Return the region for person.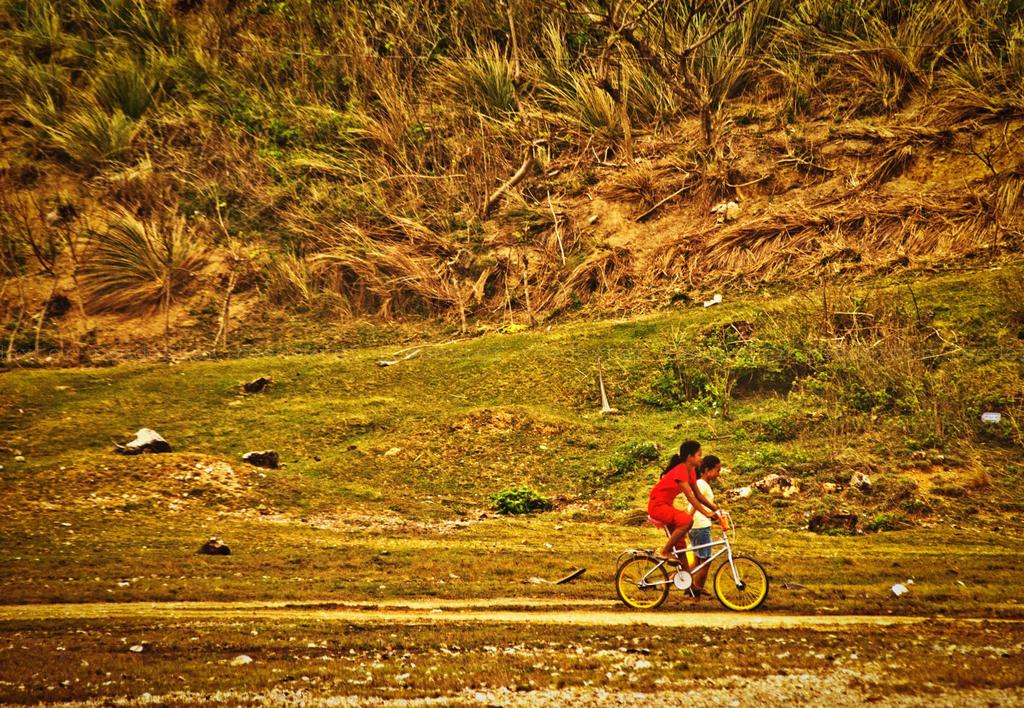
detection(687, 455, 721, 589).
